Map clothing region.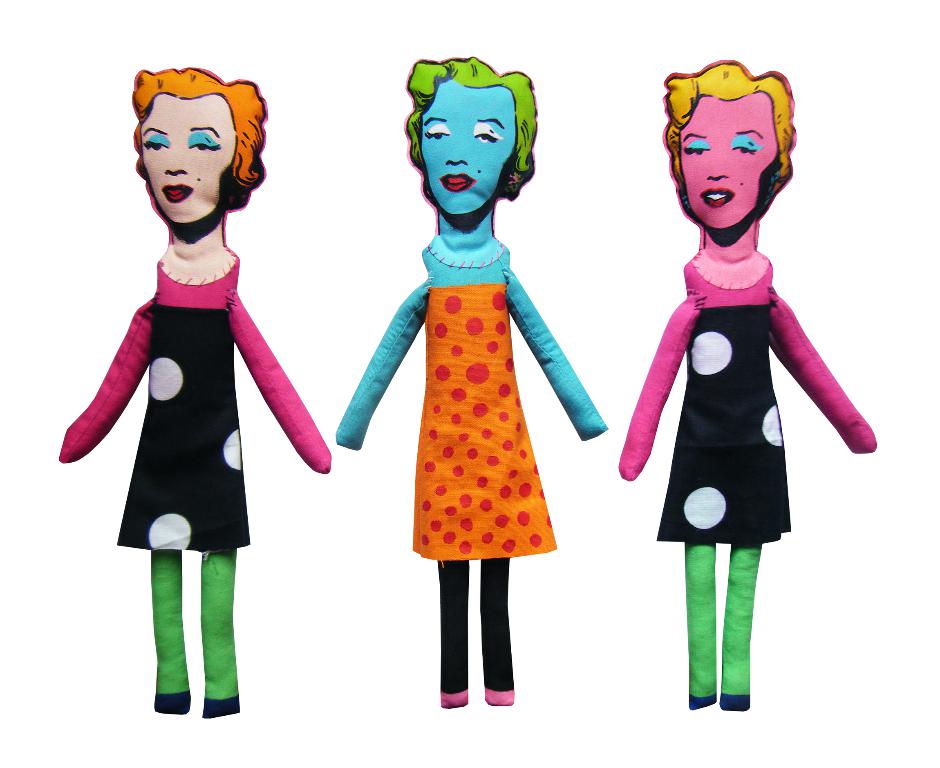
Mapped to detection(331, 230, 614, 689).
